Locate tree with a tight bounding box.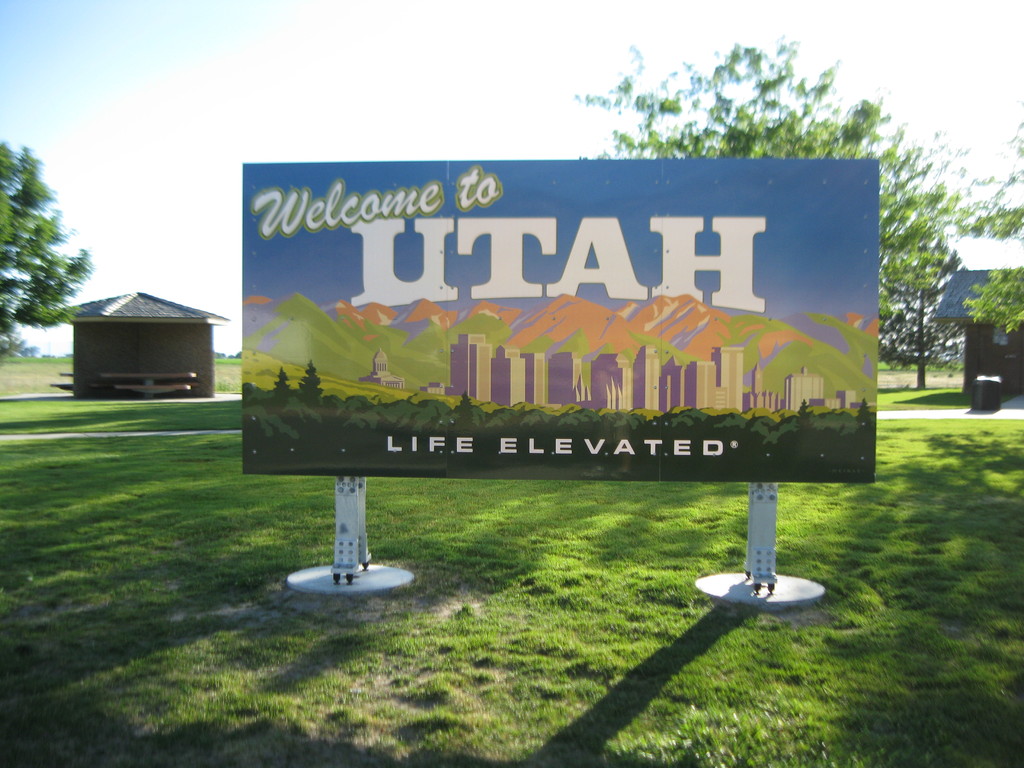
<region>945, 87, 1023, 356</region>.
